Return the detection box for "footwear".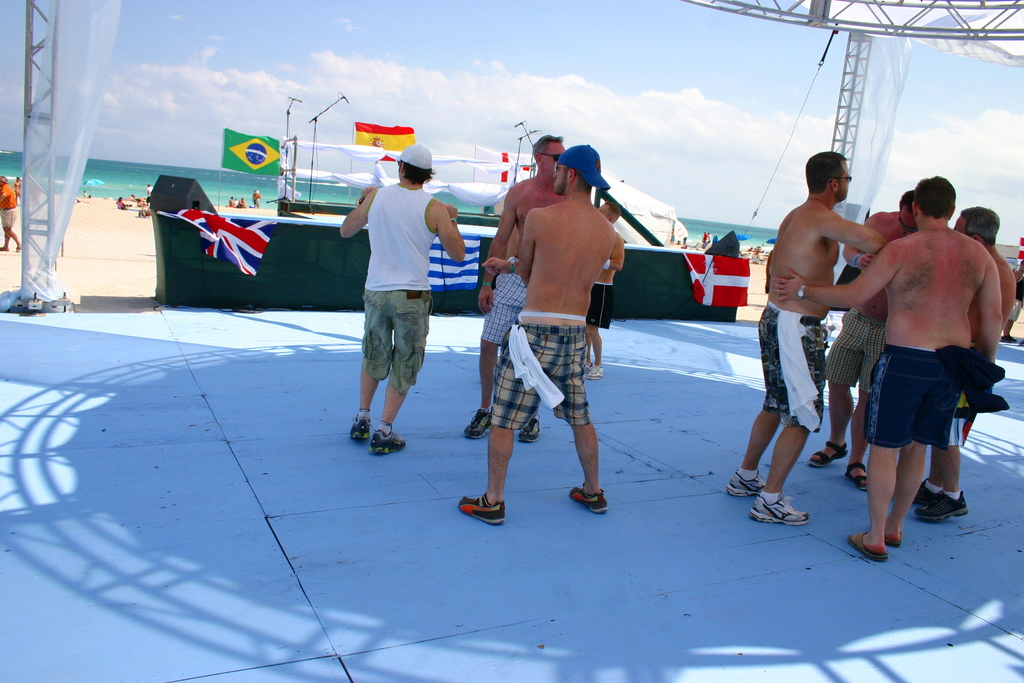
566:482:609:513.
